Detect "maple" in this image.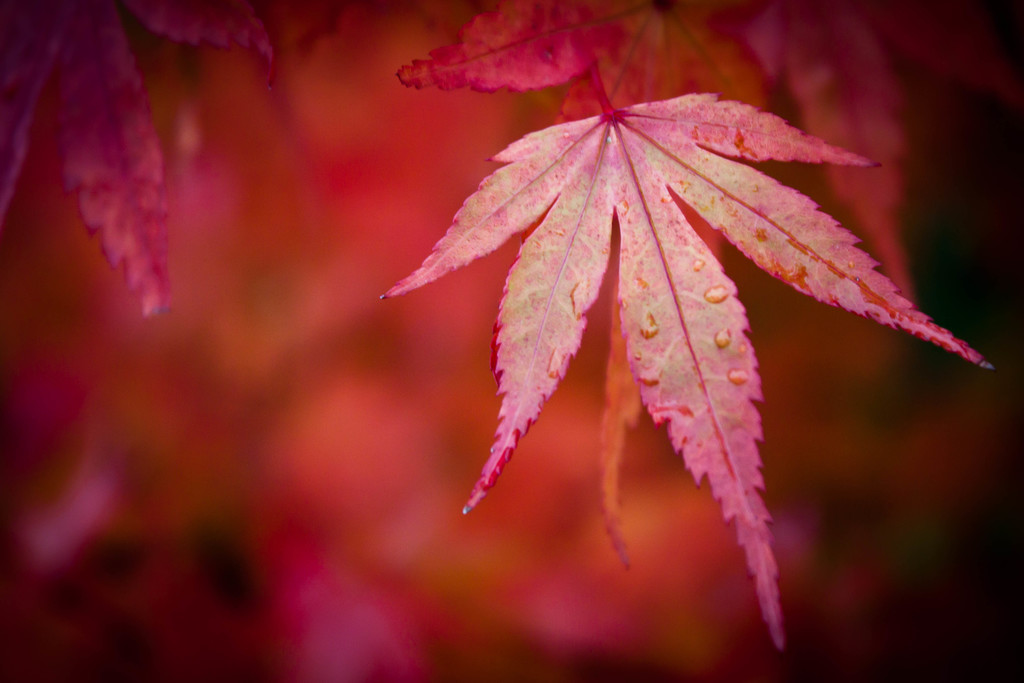
Detection: (399,0,786,571).
